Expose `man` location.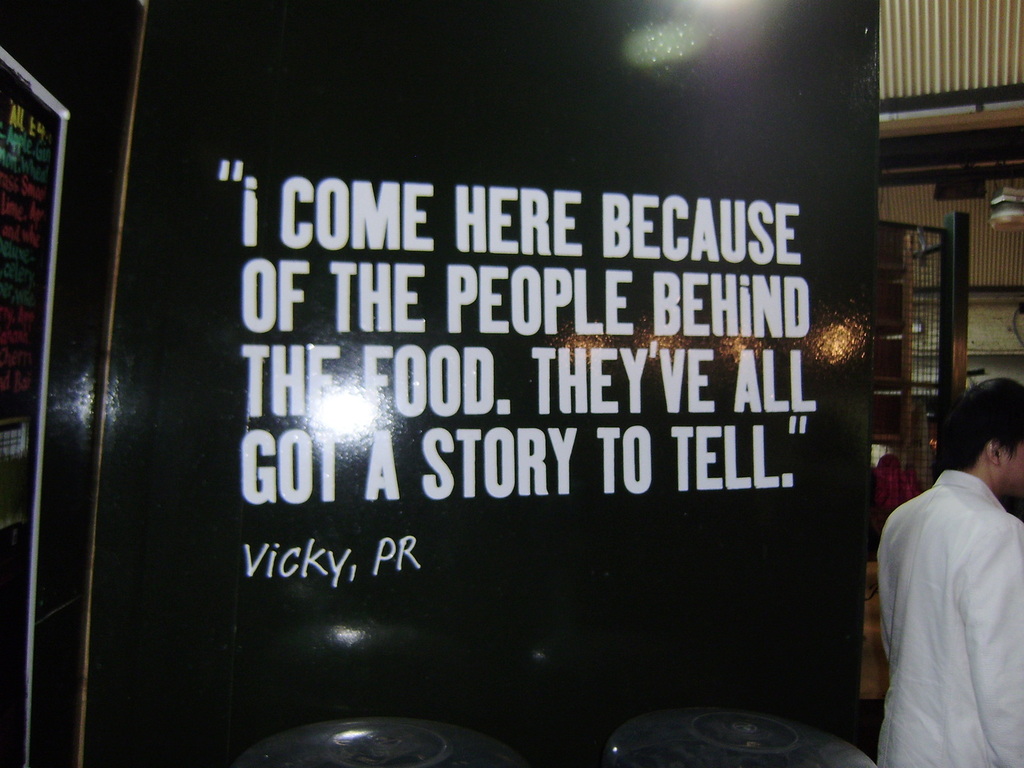
Exposed at left=851, top=306, right=1023, bottom=767.
